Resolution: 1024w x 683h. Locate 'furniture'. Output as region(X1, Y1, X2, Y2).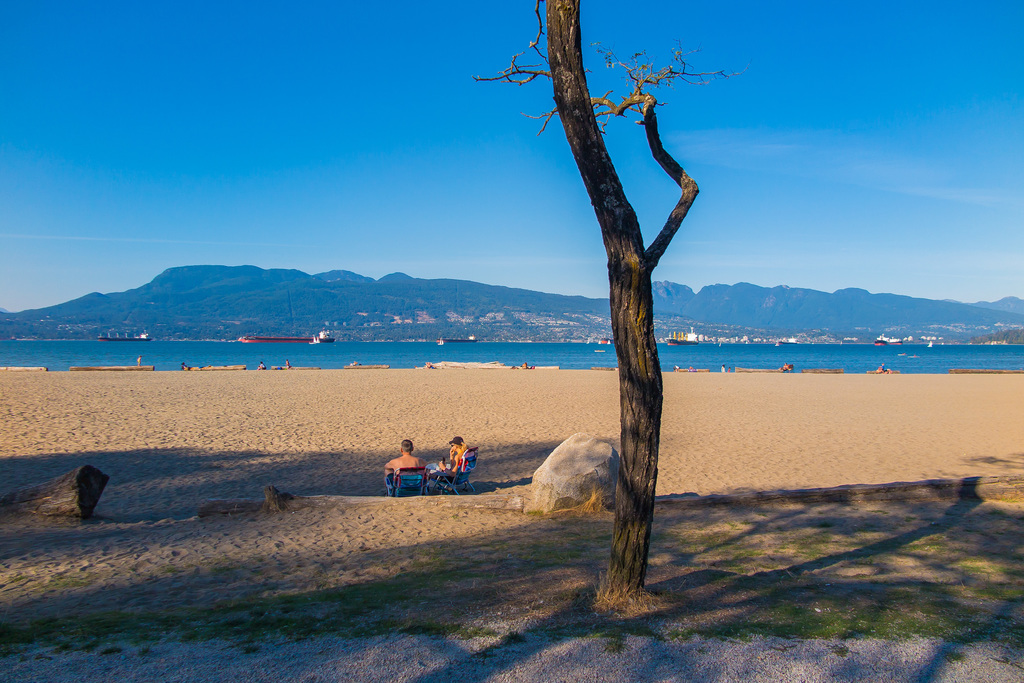
region(429, 446, 475, 496).
